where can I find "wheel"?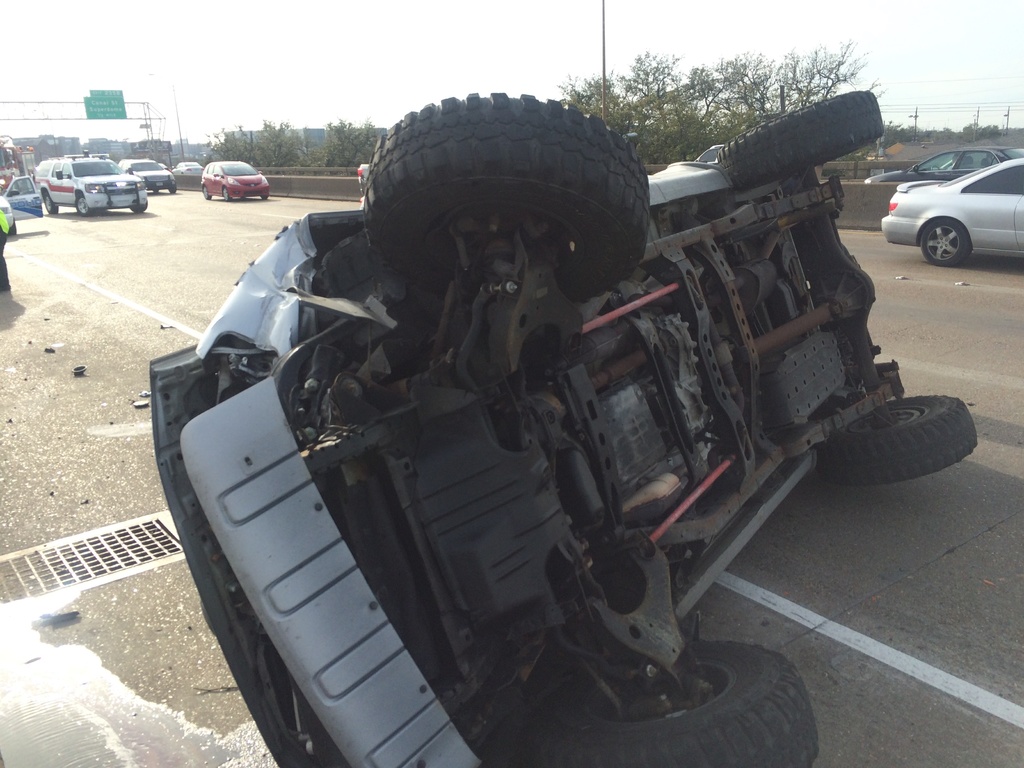
You can find it at (530,645,810,767).
